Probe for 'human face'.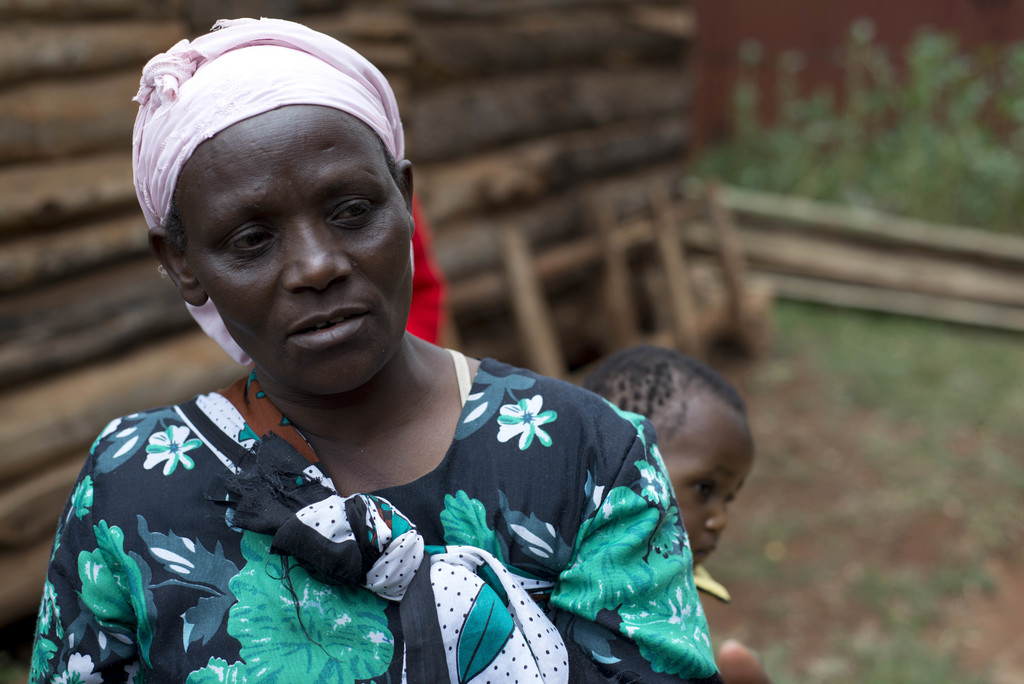
Probe result: [left=173, top=97, right=417, bottom=384].
